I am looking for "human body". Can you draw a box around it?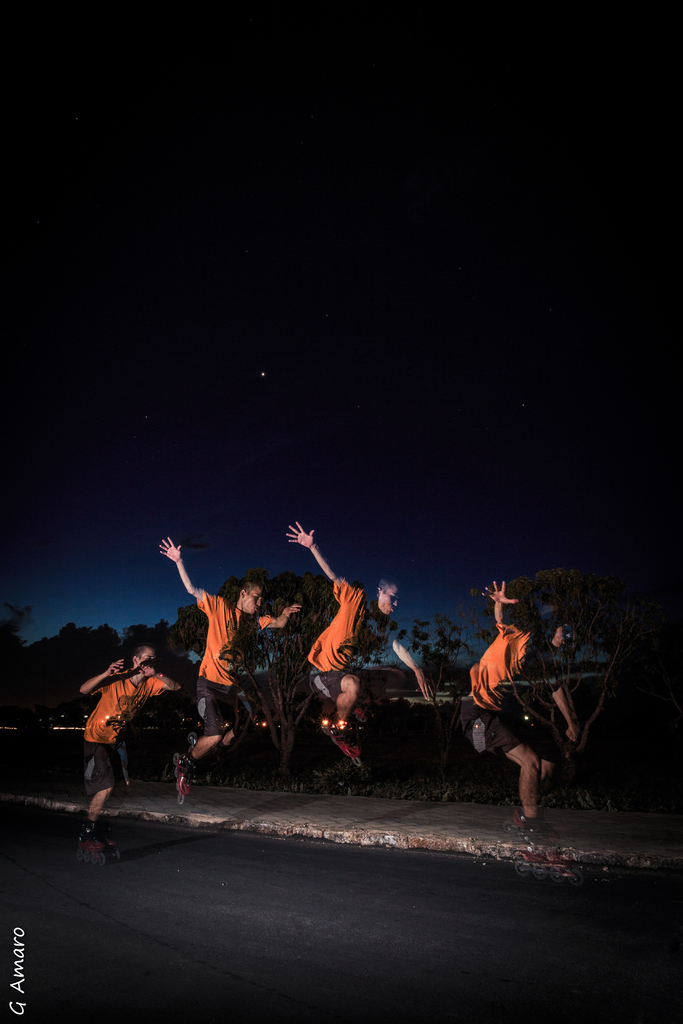
Sure, the bounding box is bbox=[155, 525, 304, 795].
